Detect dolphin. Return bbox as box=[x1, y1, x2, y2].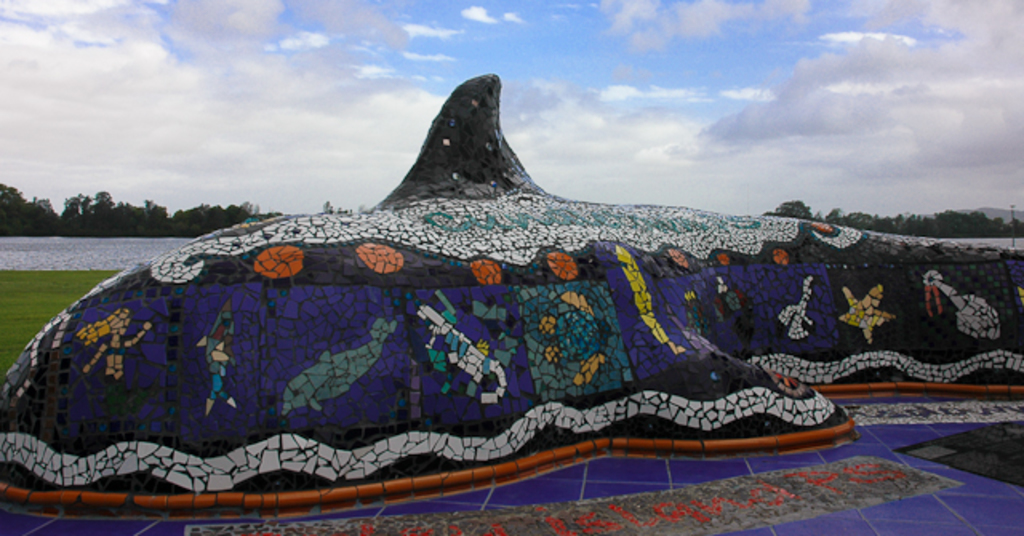
box=[0, 72, 1022, 514].
